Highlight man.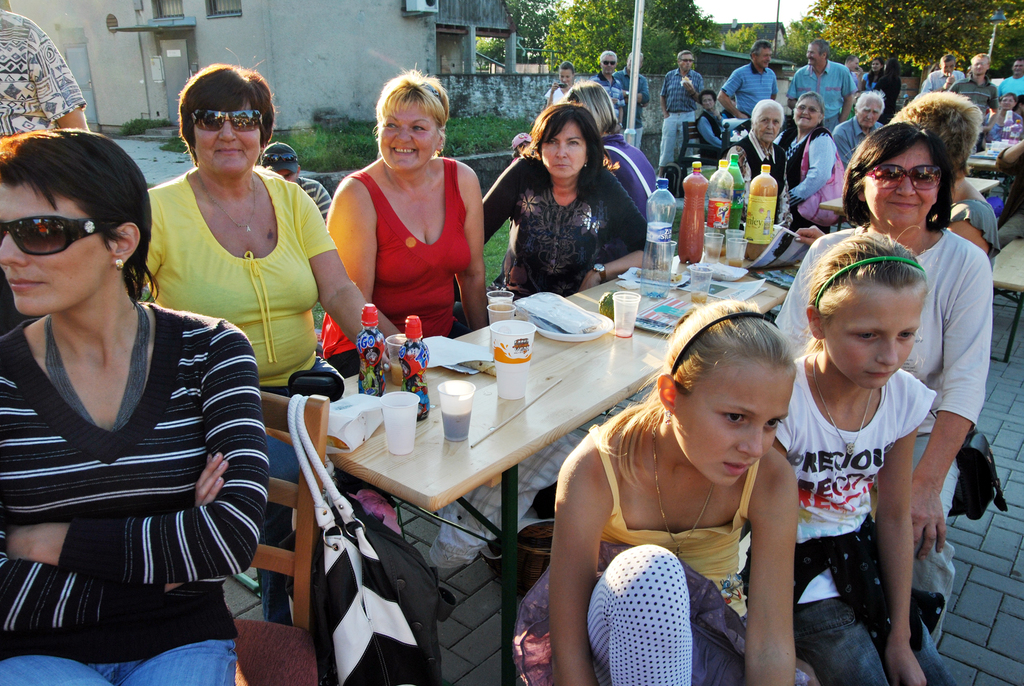
Highlighted region: x1=719 y1=41 x2=778 y2=124.
